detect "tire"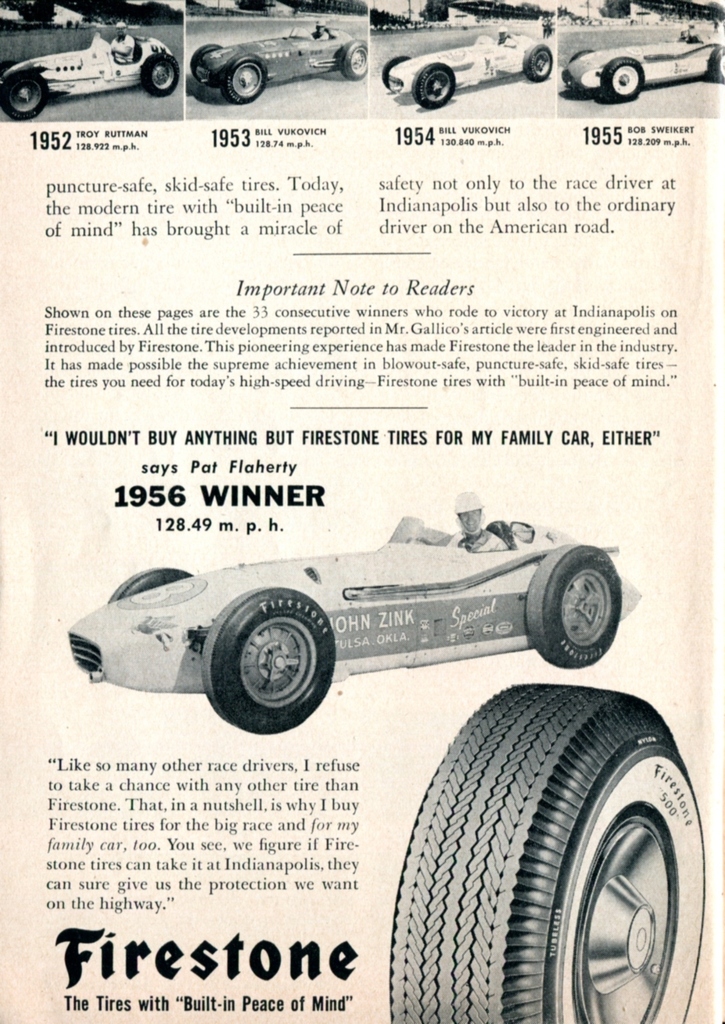
bbox=(524, 40, 552, 83)
